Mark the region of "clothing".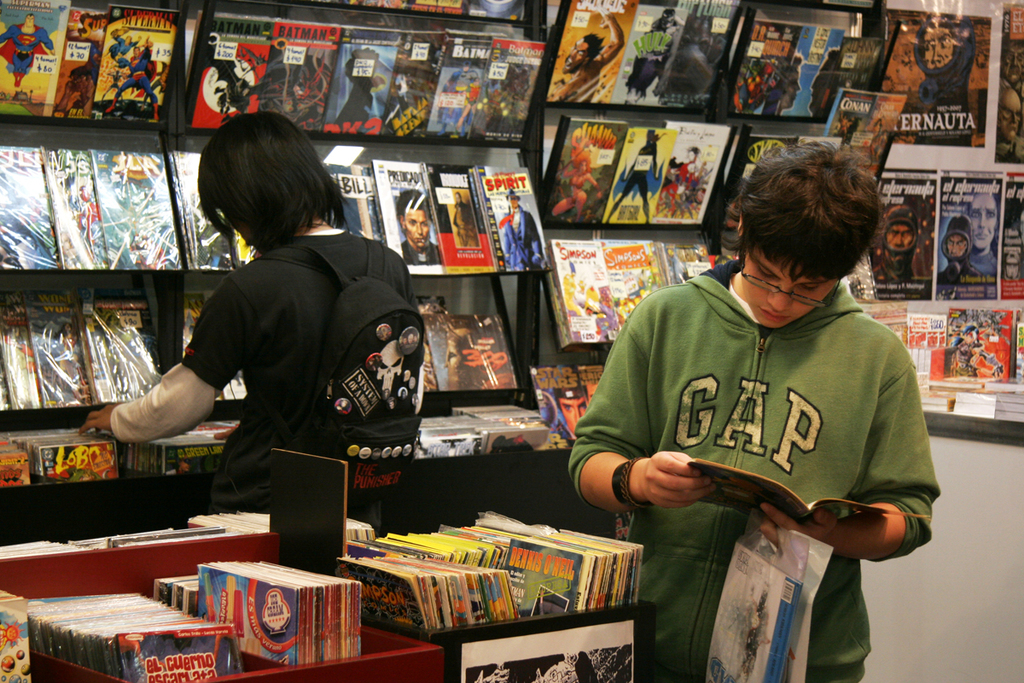
Region: [left=496, top=204, right=547, bottom=269].
